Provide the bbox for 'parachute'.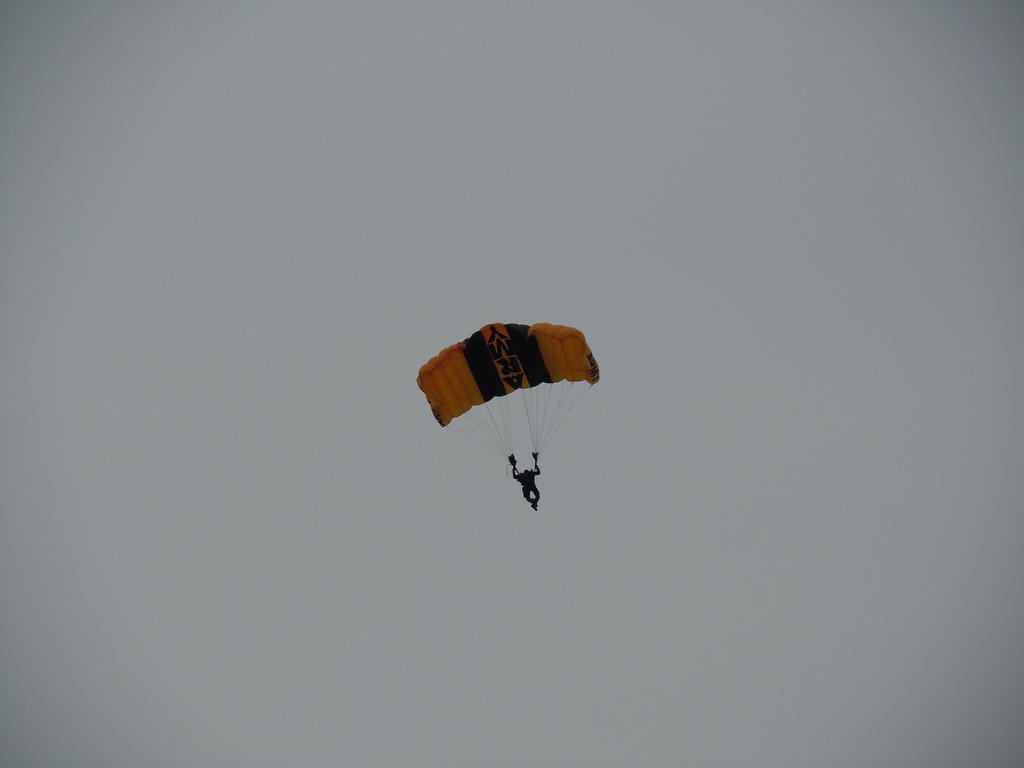
(417,324,596,470).
